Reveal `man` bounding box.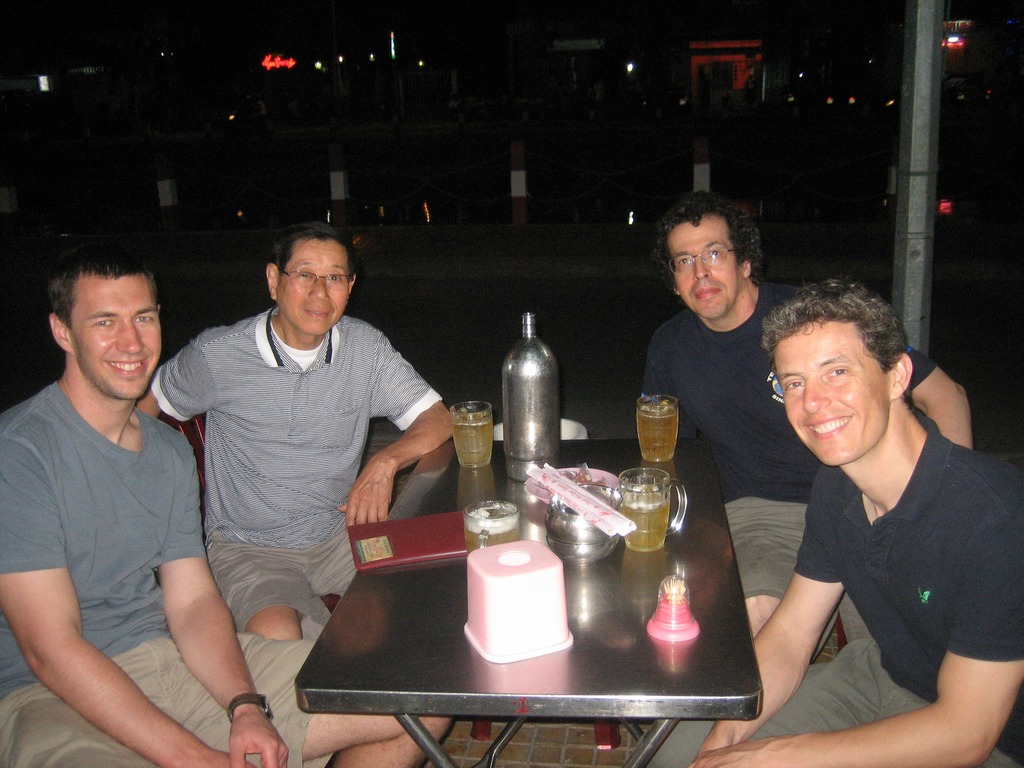
Revealed: detection(0, 239, 449, 767).
